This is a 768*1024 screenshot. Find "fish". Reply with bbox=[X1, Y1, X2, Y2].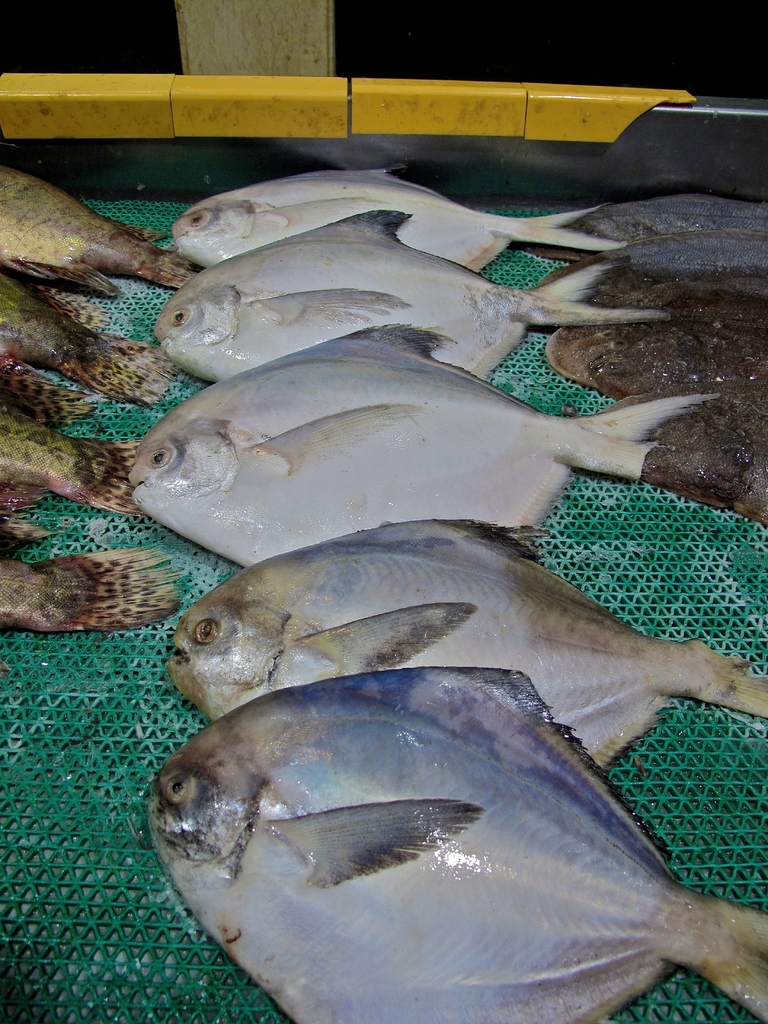
bbox=[170, 524, 767, 777].
